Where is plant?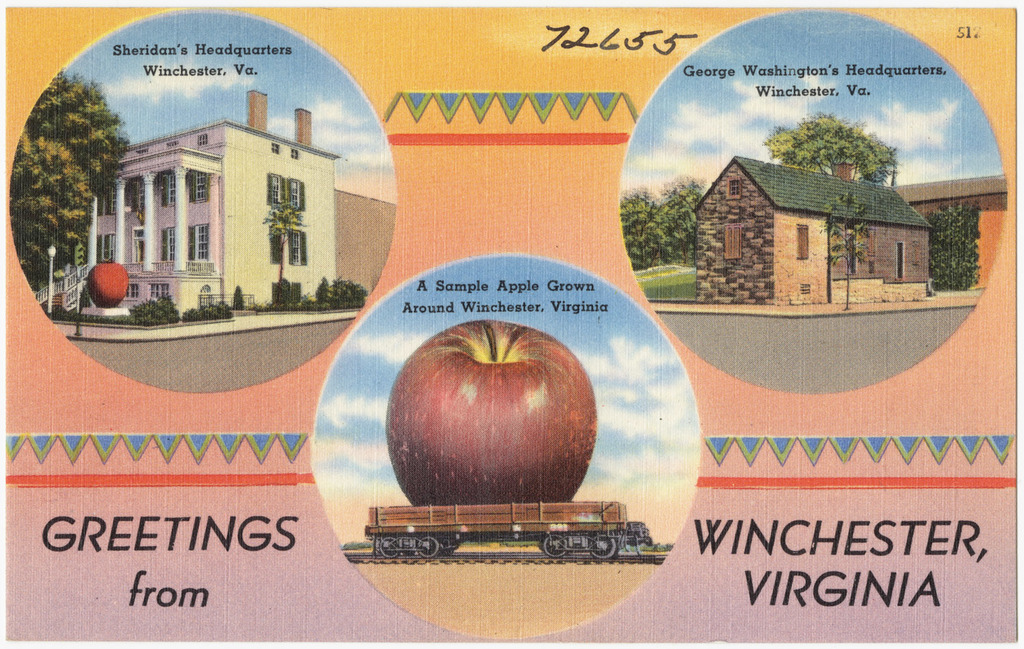
(924, 203, 977, 291).
